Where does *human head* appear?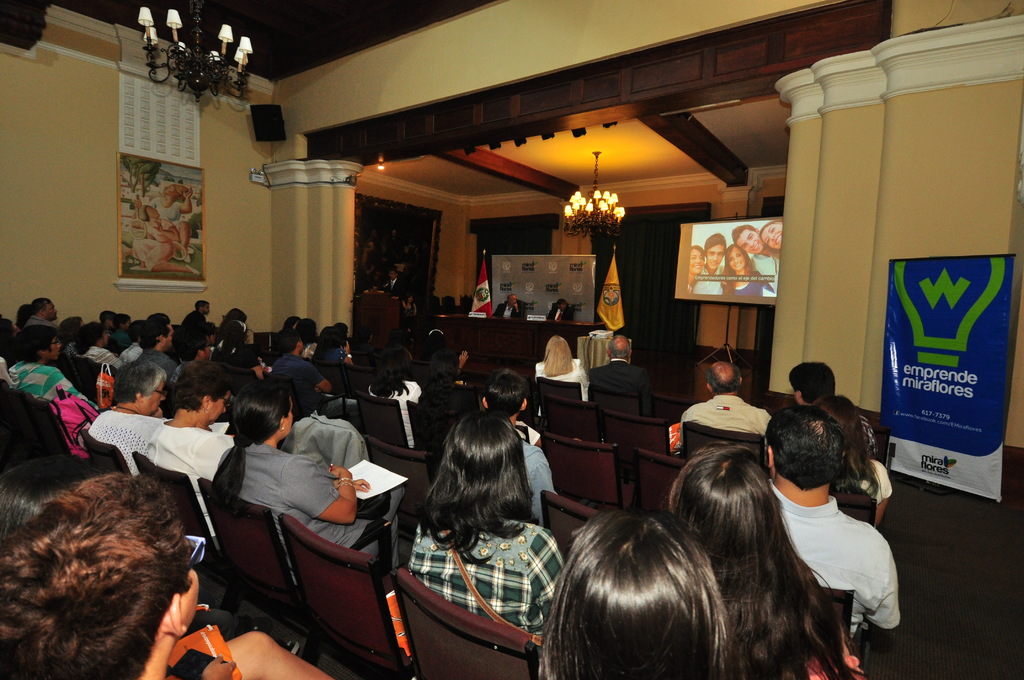
Appears at box=[480, 366, 532, 418].
